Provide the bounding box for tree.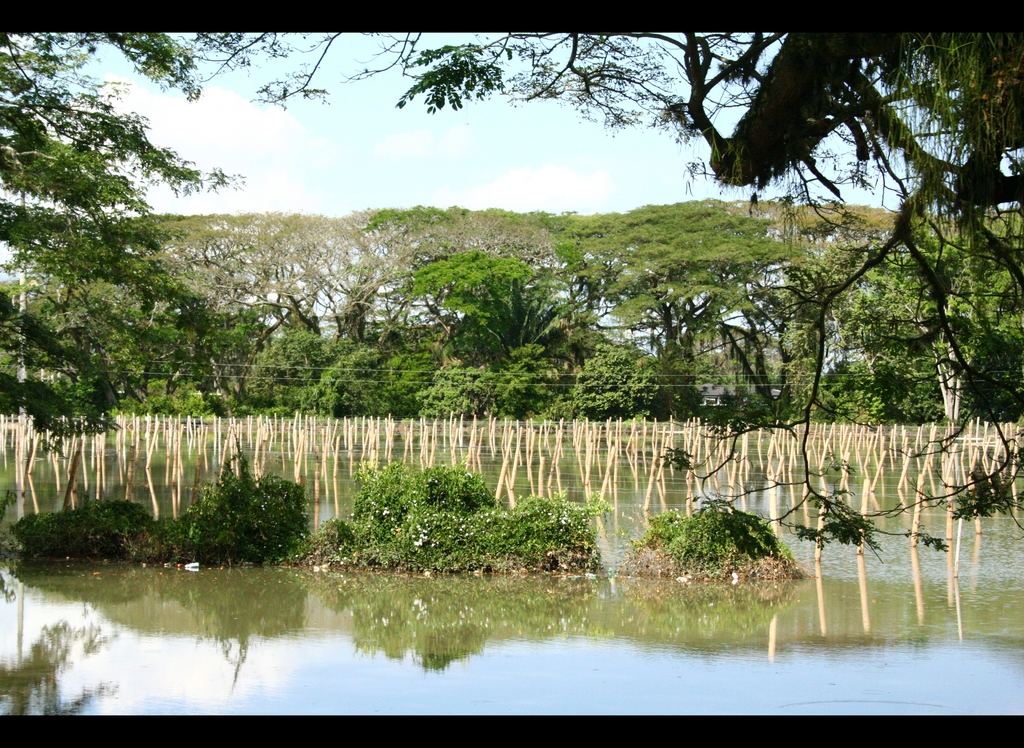
BBox(385, 234, 591, 403).
